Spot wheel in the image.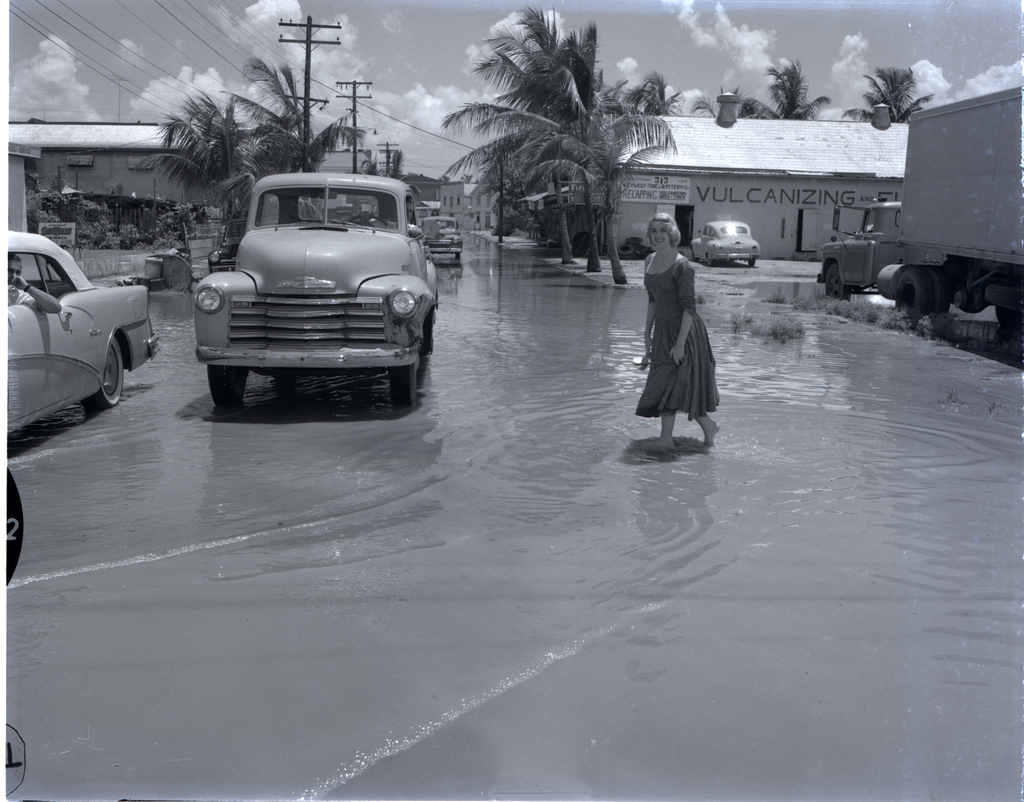
wheel found at locate(82, 335, 131, 411).
